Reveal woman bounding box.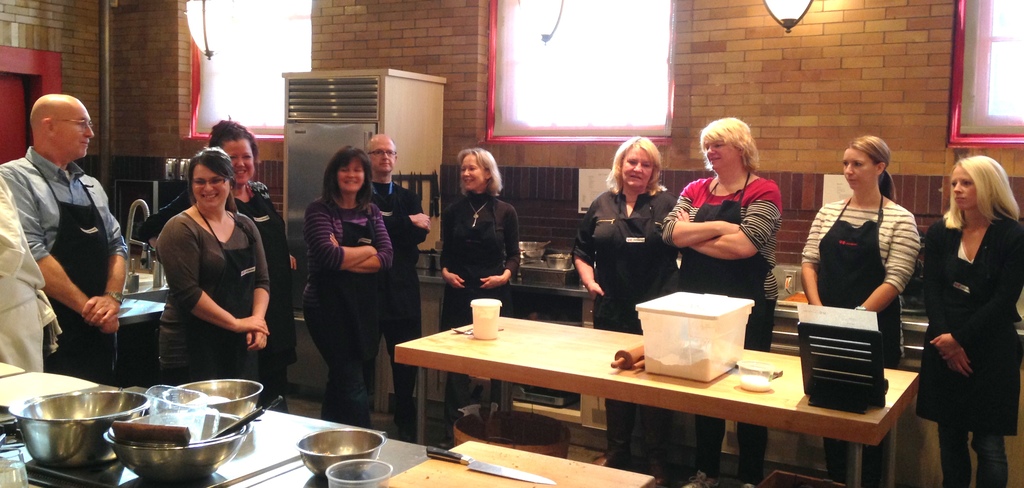
Revealed: 575/130/671/470.
